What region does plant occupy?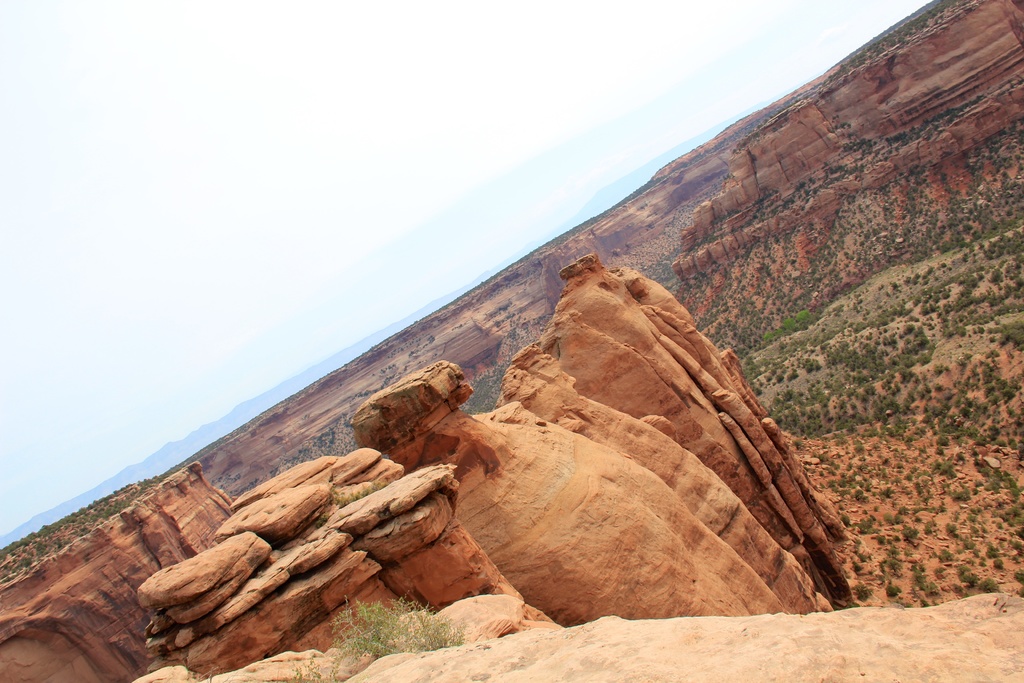
273:590:467:682.
